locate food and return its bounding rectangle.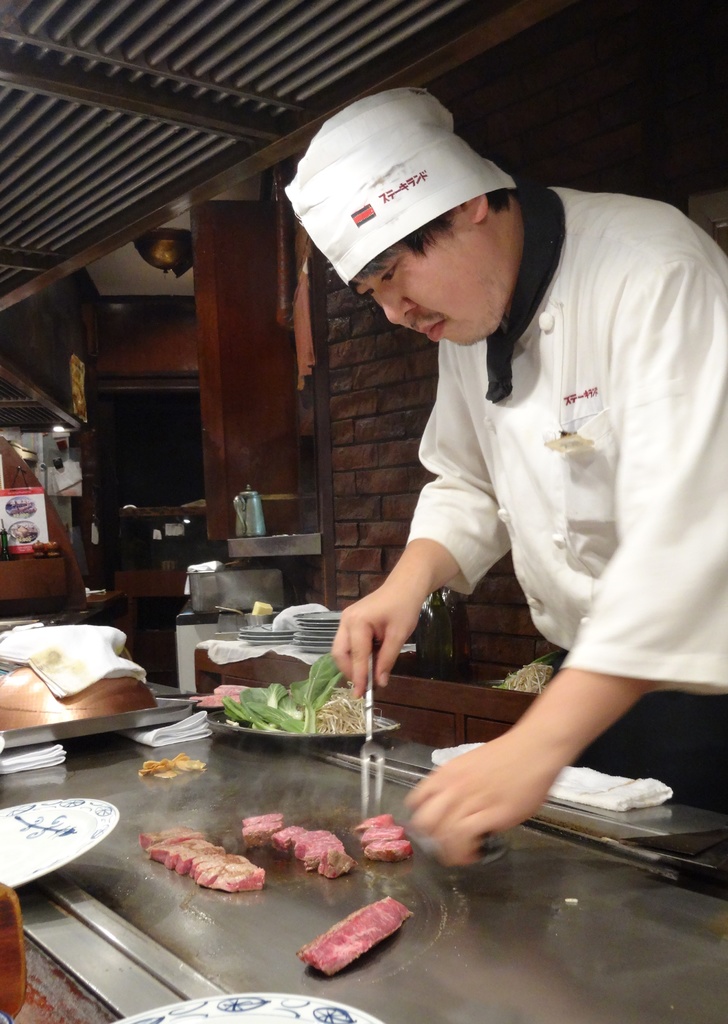
pyautogui.locateOnScreen(360, 836, 416, 867).
